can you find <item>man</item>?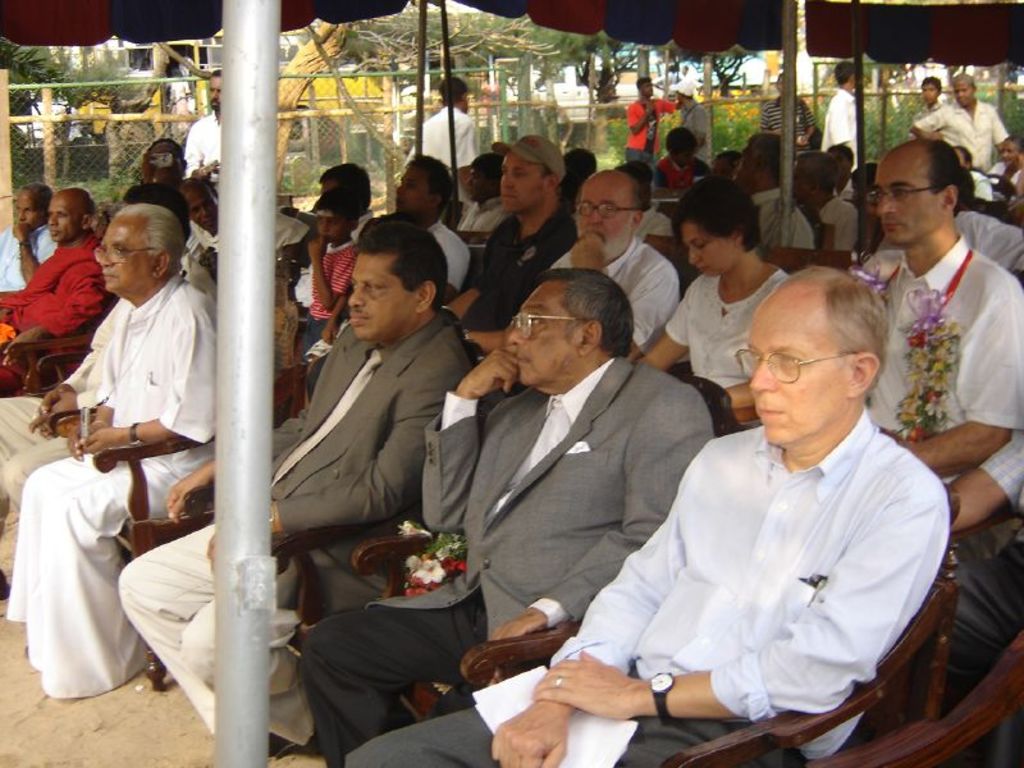
Yes, bounding box: [0,179,211,575].
